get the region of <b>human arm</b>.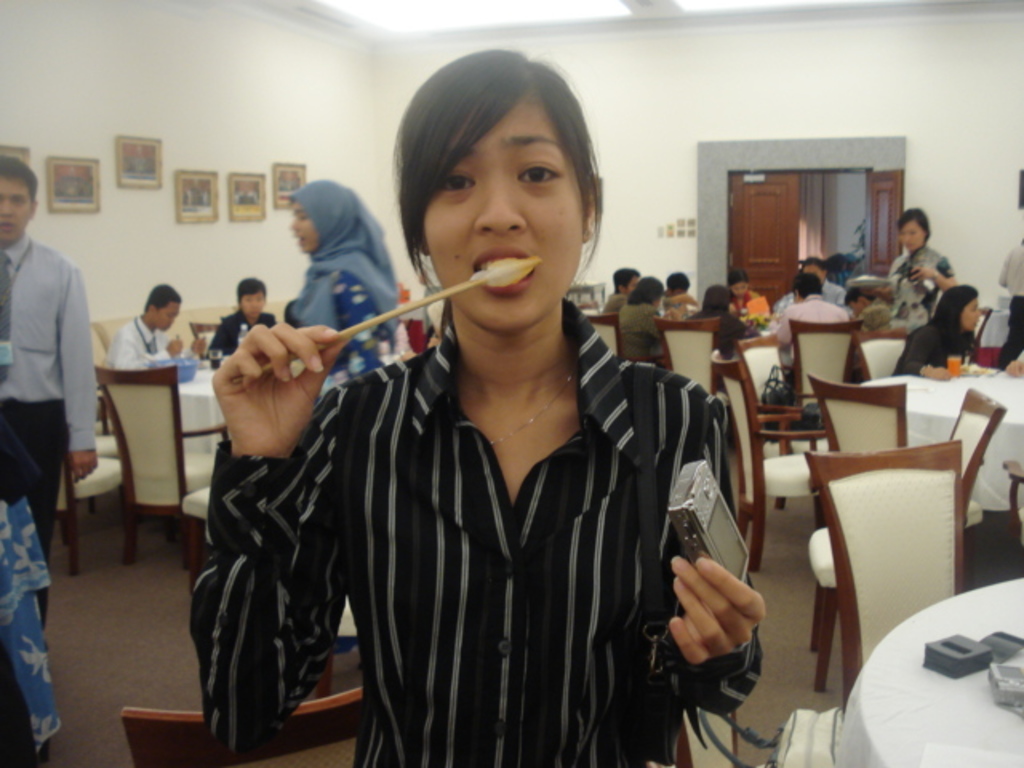
region(667, 389, 766, 717).
